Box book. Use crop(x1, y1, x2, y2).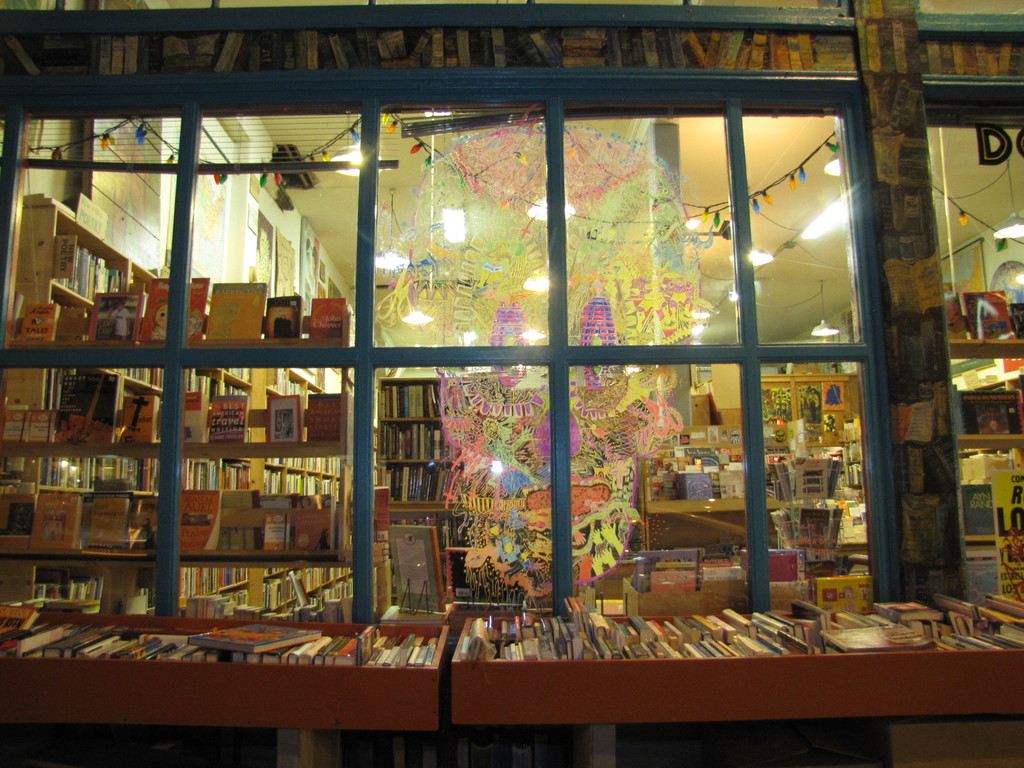
crop(308, 298, 348, 341).
